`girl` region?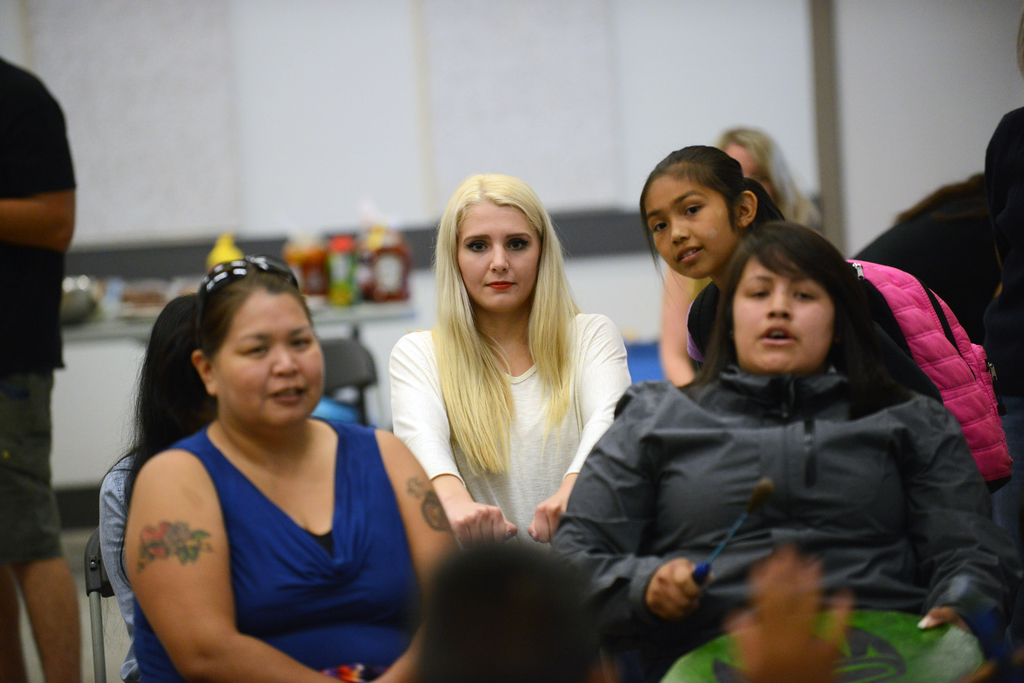
(x1=643, y1=146, x2=1016, y2=490)
